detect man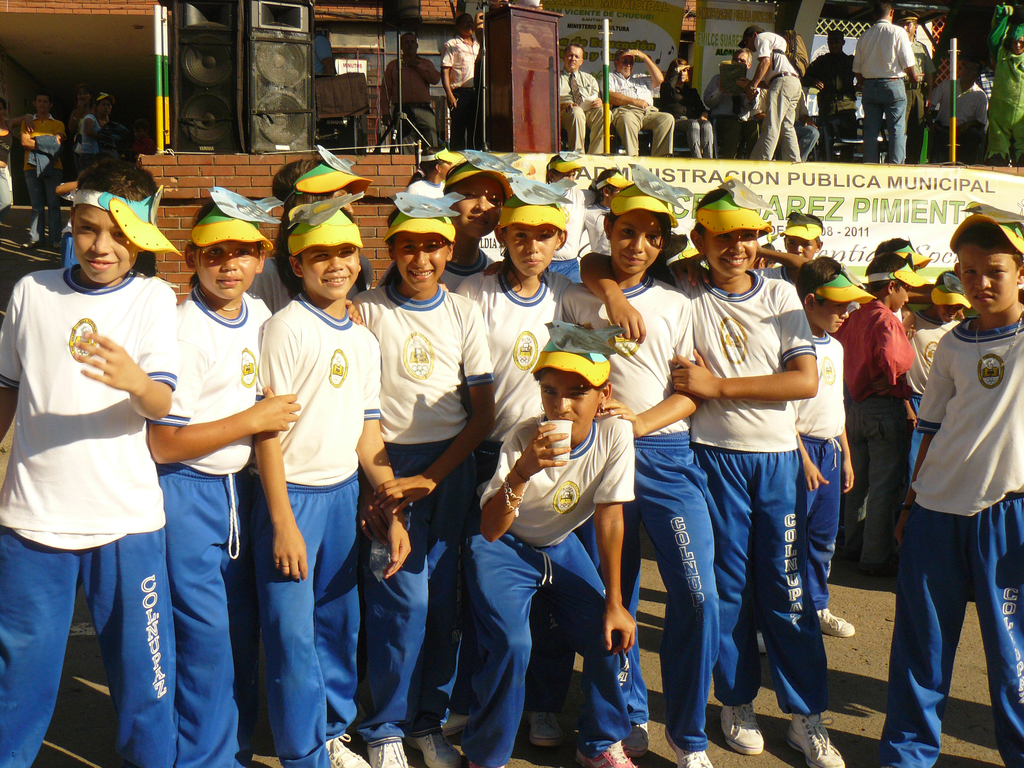
602/47/670/161
